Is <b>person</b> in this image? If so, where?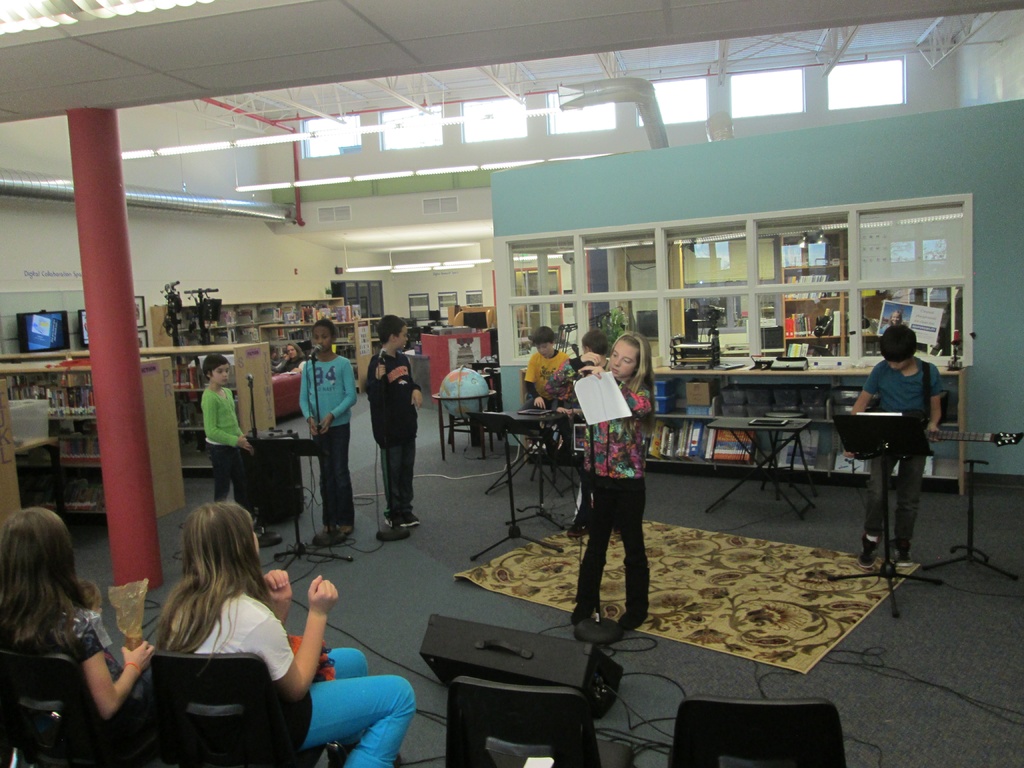
Yes, at {"x1": 523, "y1": 324, "x2": 570, "y2": 458}.
